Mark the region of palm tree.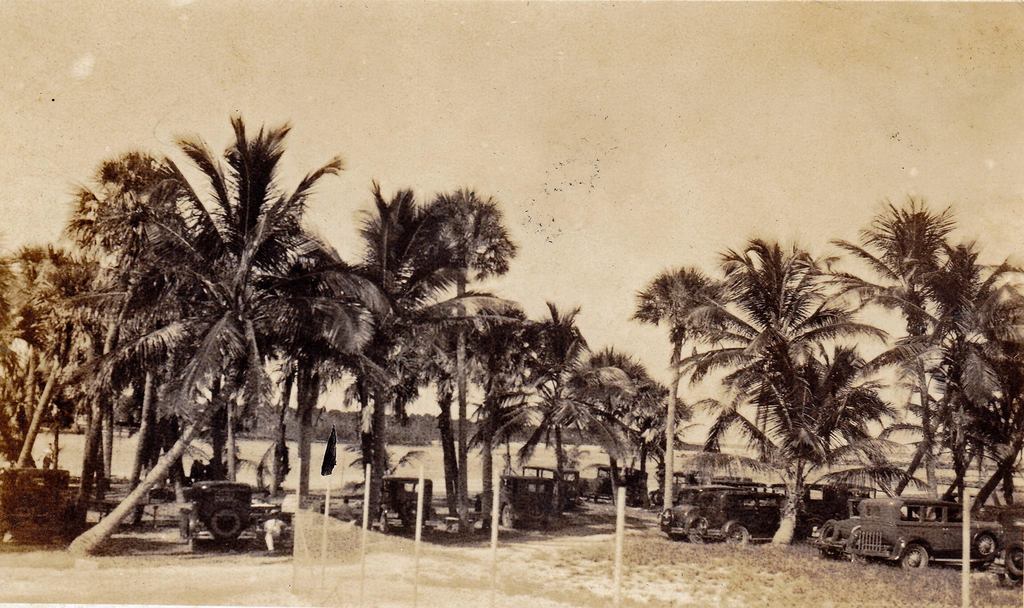
Region: BBox(678, 232, 854, 505).
